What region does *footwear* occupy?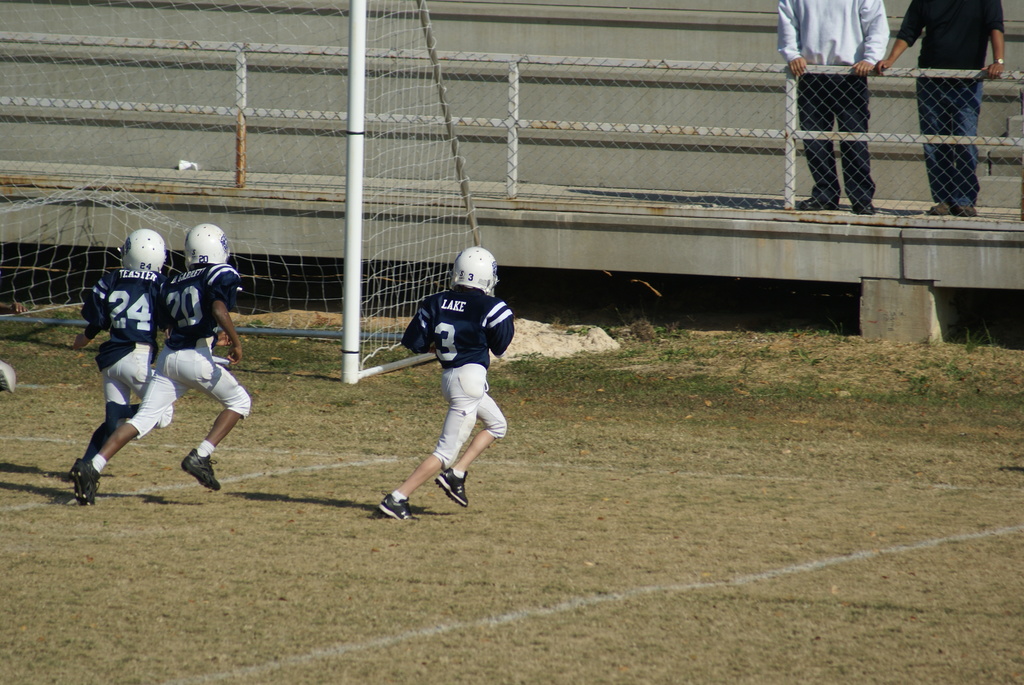
[929, 203, 951, 215].
